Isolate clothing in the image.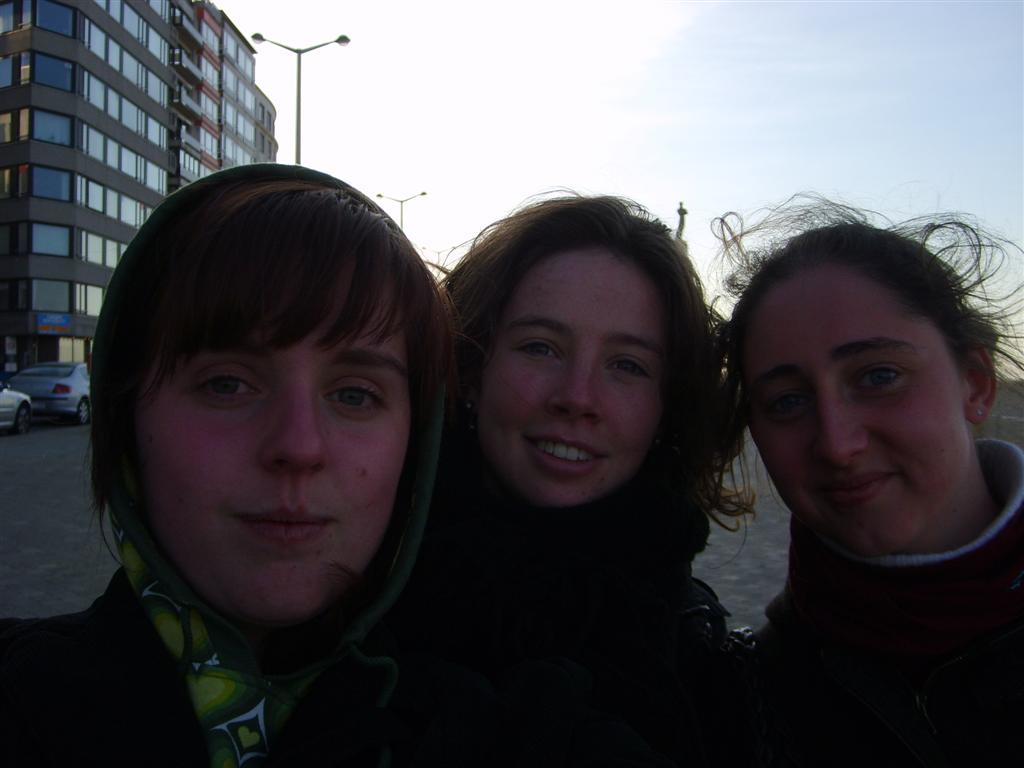
Isolated region: select_region(1, 157, 443, 767).
